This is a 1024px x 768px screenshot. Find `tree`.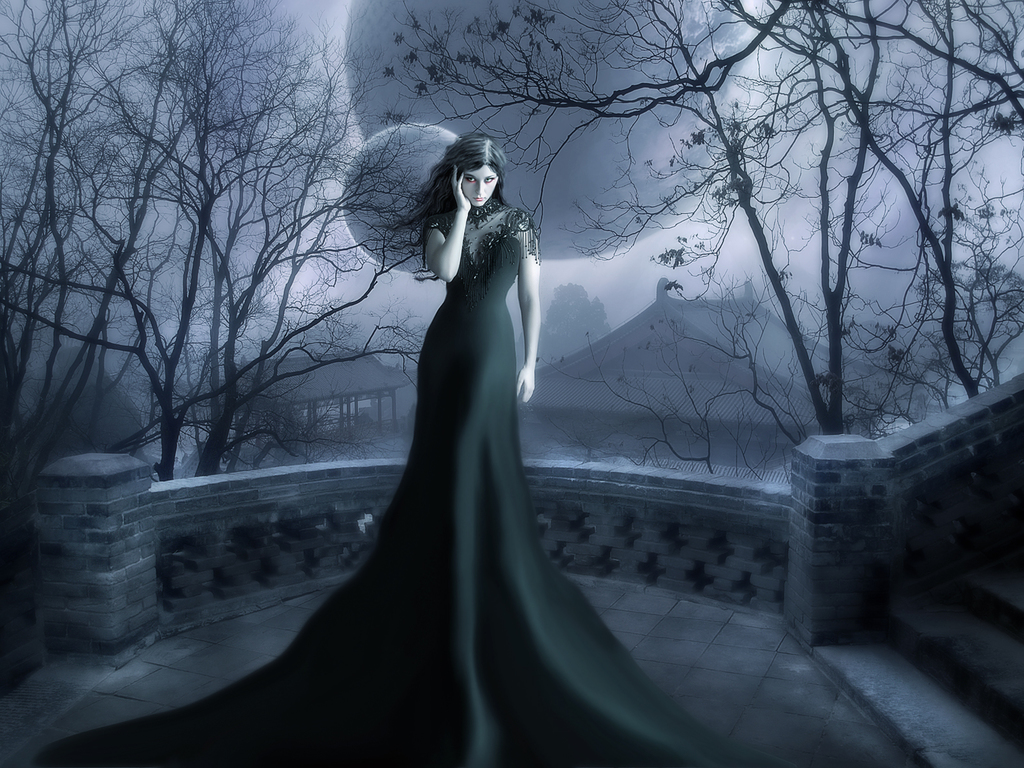
Bounding box: [left=515, top=281, right=612, bottom=371].
